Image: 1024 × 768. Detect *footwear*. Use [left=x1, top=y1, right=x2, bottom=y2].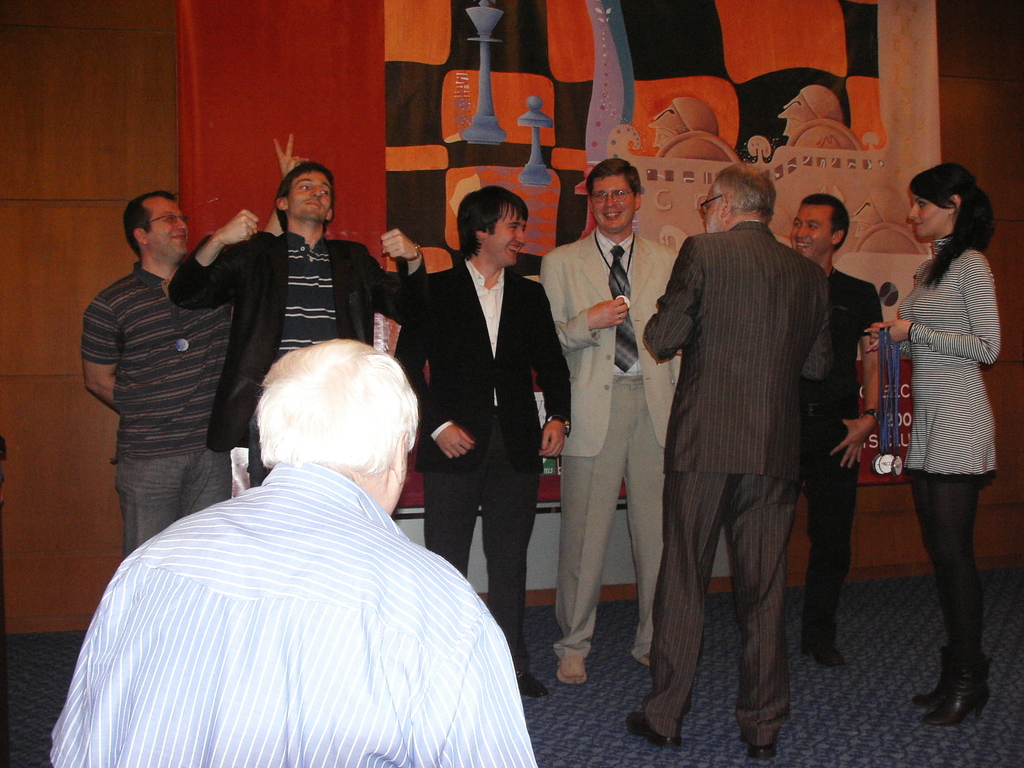
[left=636, top=650, right=652, bottom=671].
